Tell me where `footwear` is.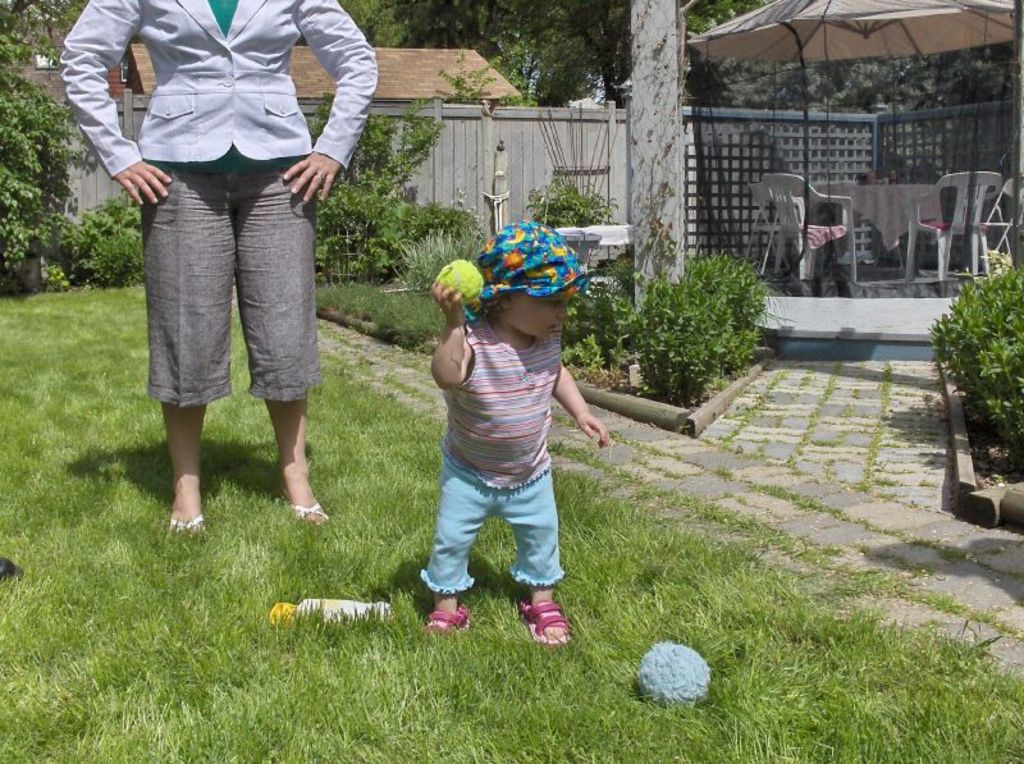
`footwear` is at crop(280, 488, 328, 525).
